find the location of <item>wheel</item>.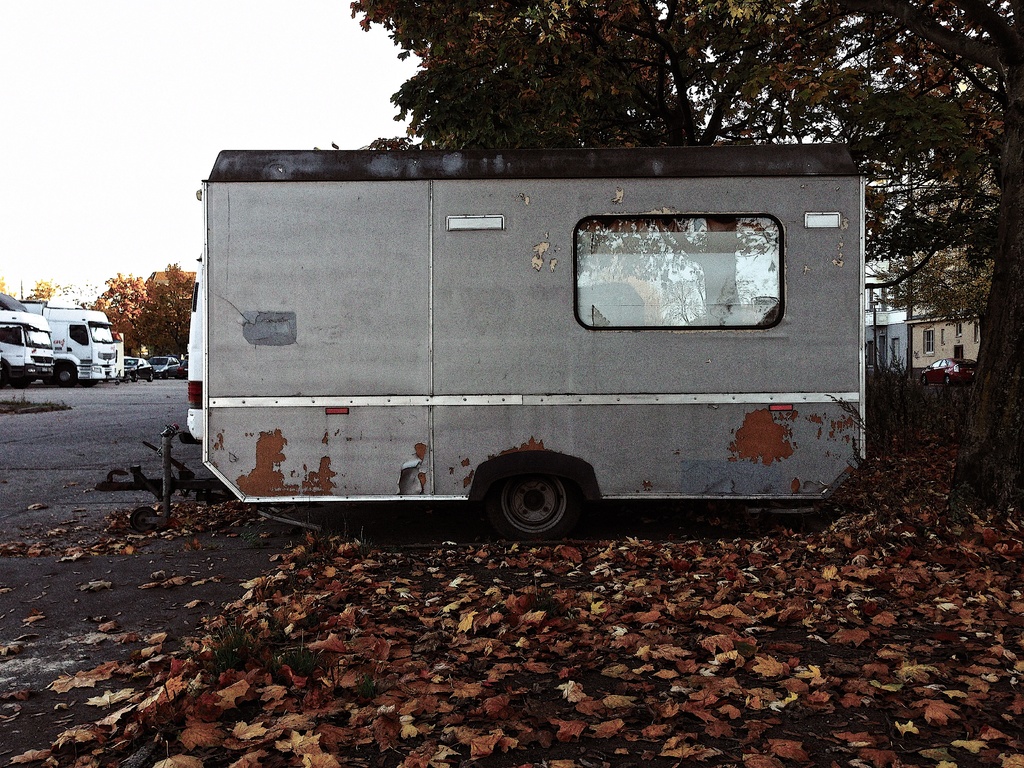
Location: crop(920, 373, 931, 387).
